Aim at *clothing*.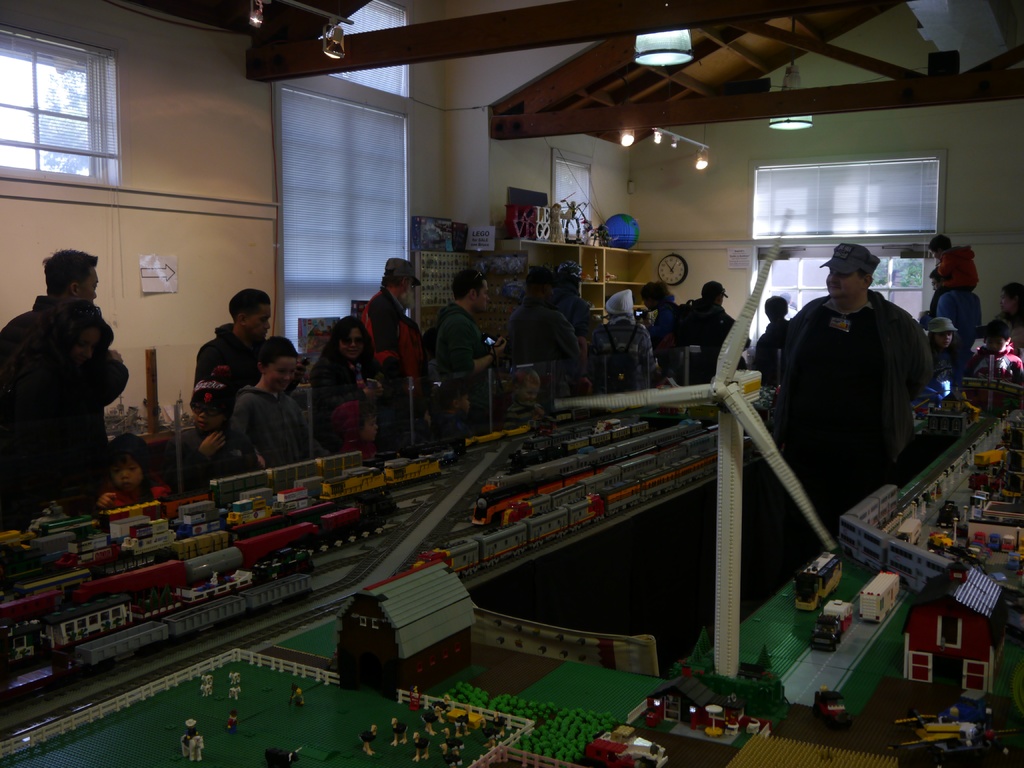
Aimed at 775, 284, 935, 535.
